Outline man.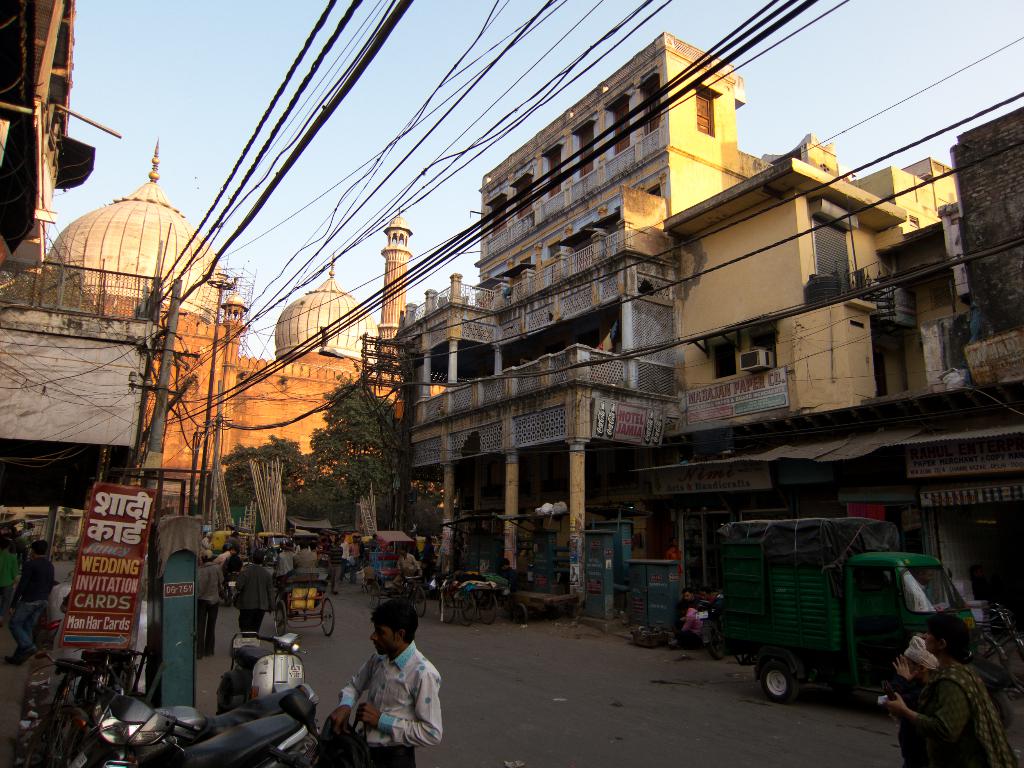
Outline: [348,534,372,582].
